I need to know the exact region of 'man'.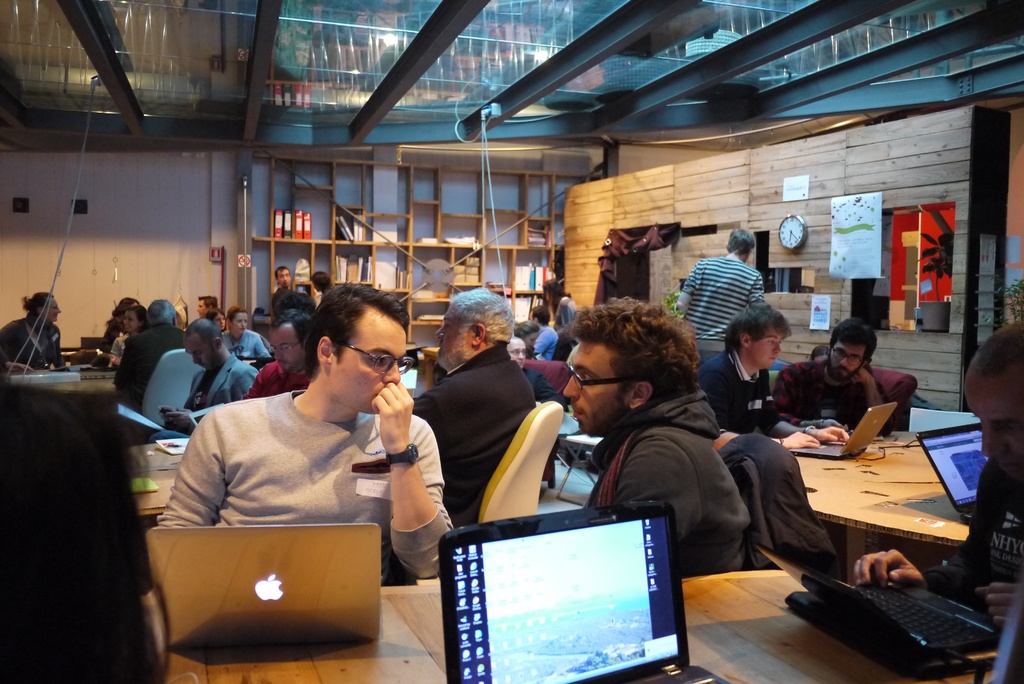
Region: locate(678, 224, 764, 358).
